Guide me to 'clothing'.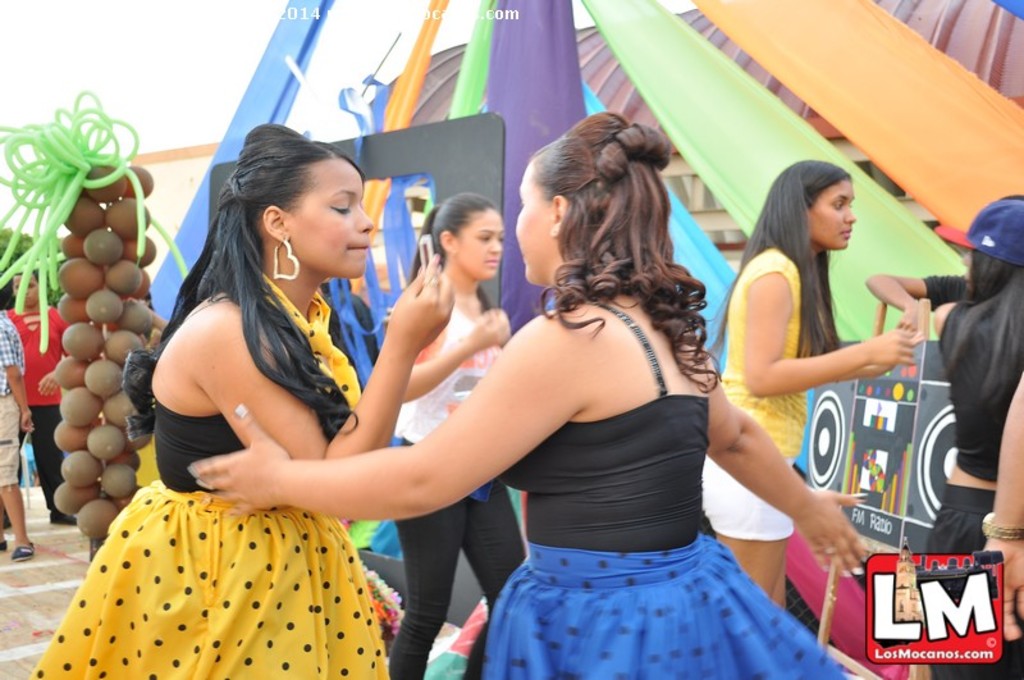
Guidance: box(385, 306, 531, 679).
